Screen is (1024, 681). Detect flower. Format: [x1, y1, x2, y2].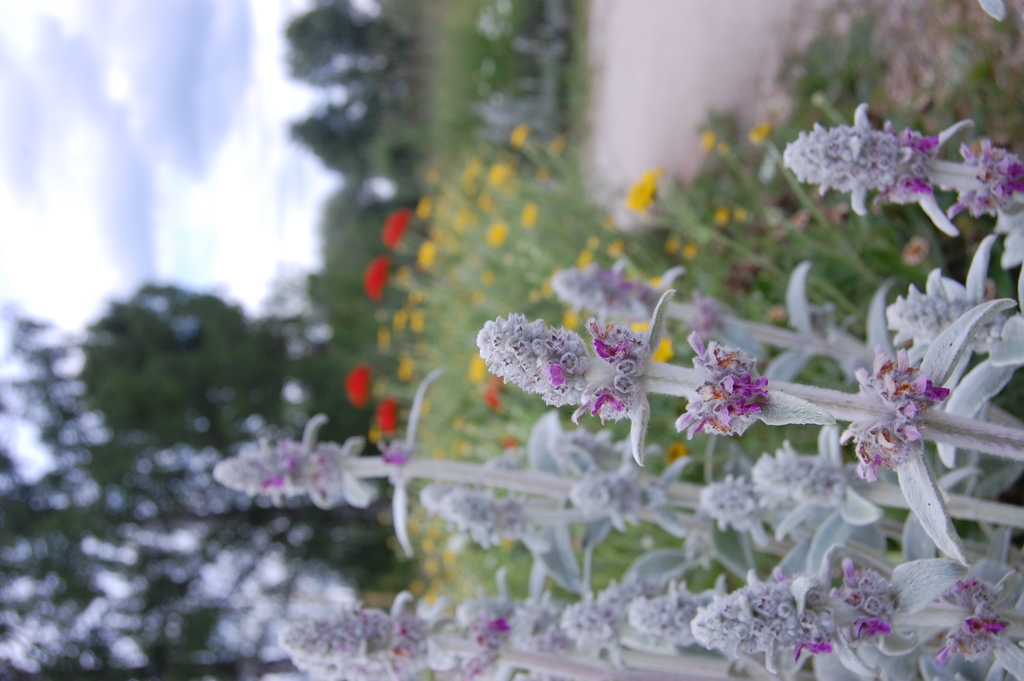
[518, 201, 539, 225].
